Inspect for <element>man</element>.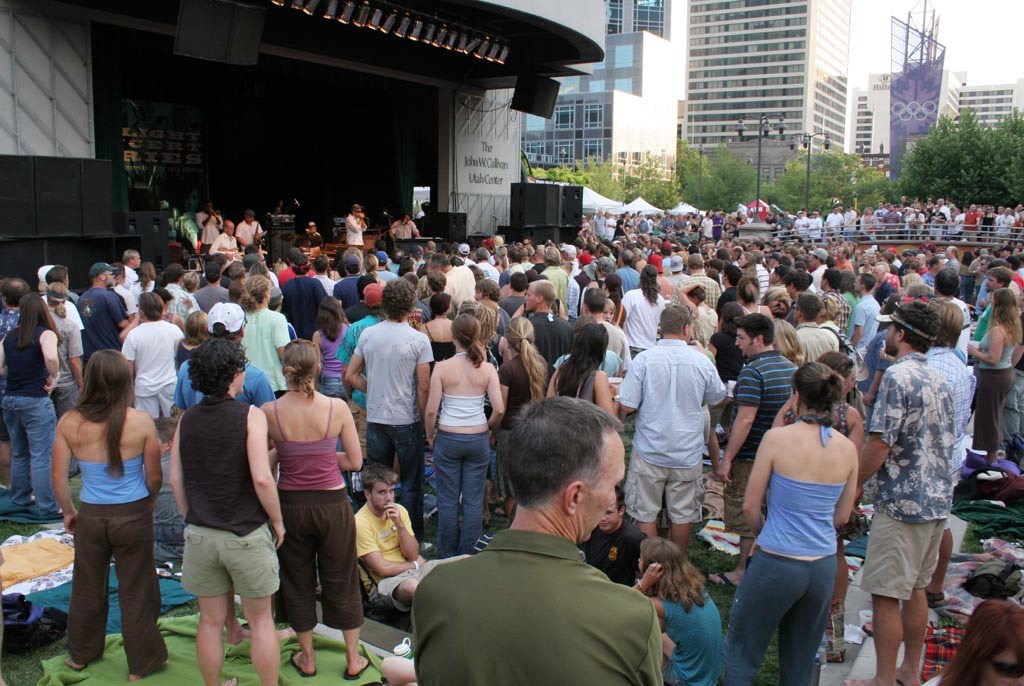
Inspection: 158, 263, 207, 326.
